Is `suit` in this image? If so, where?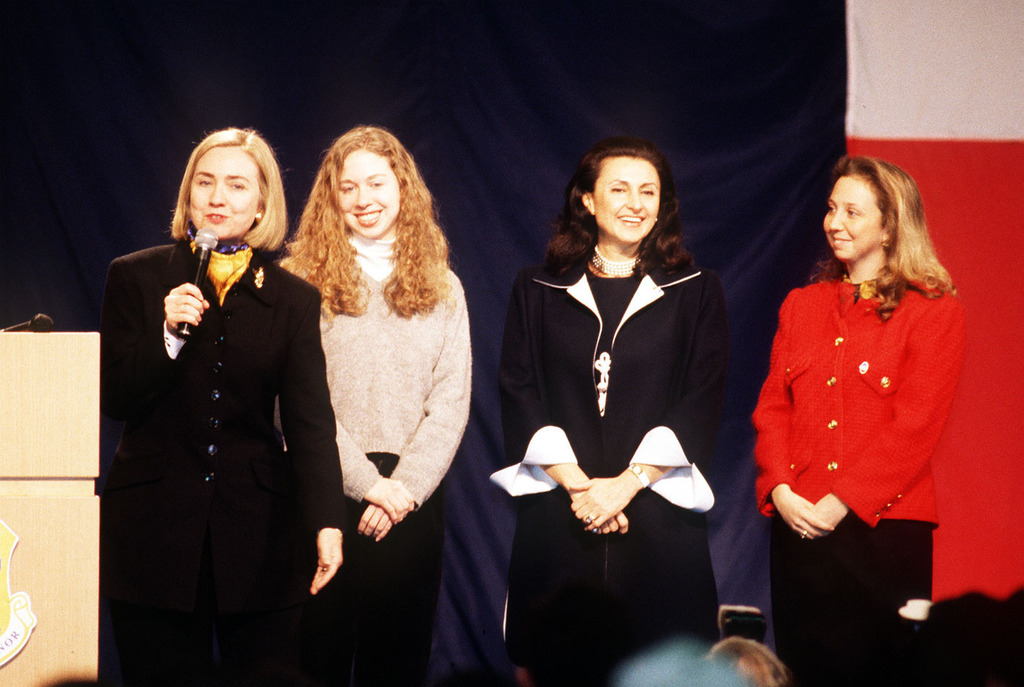
Yes, at pyautogui.locateOnScreen(89, 132, 362, 675).
